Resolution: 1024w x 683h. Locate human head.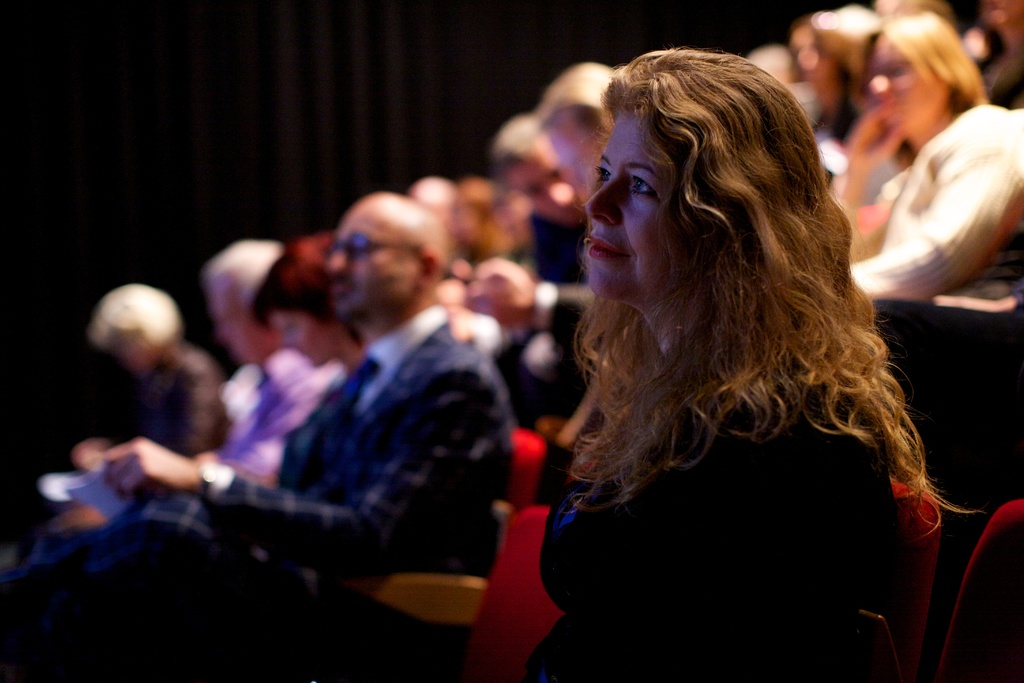
[329, 190, 446, 324].
